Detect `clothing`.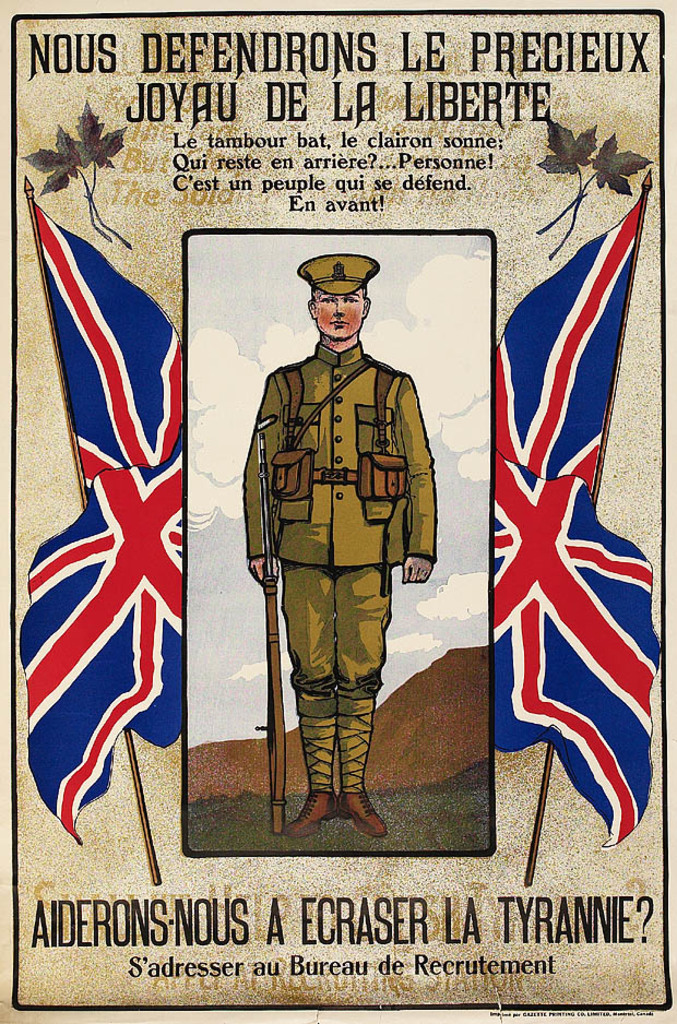
Detected at [235,293,447,775].
